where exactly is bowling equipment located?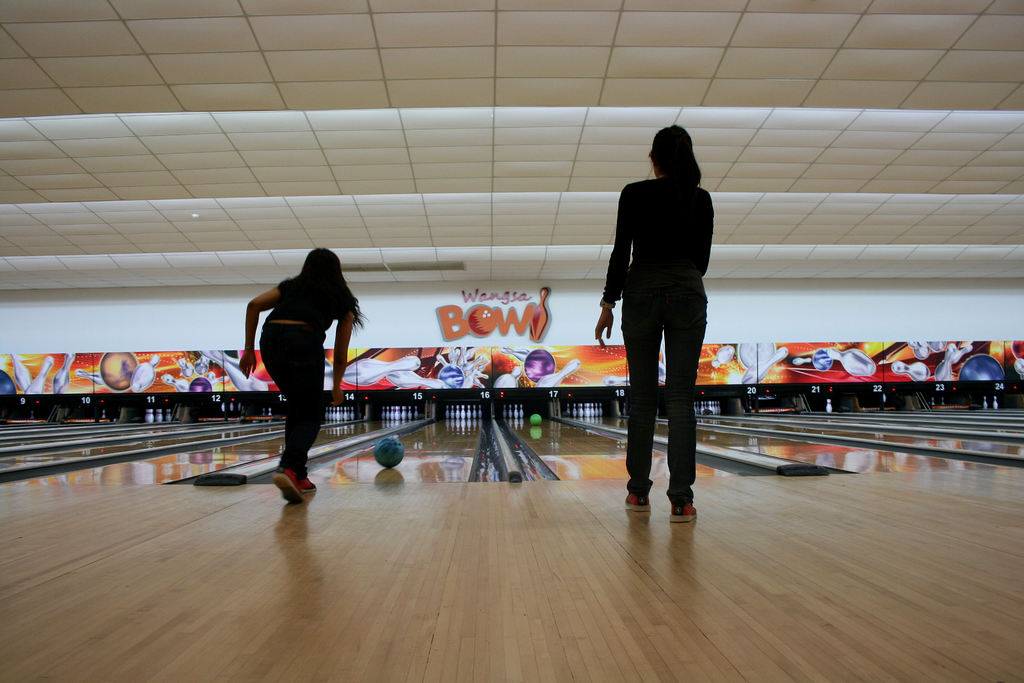
Its bounding box is 383/365/449/392.
